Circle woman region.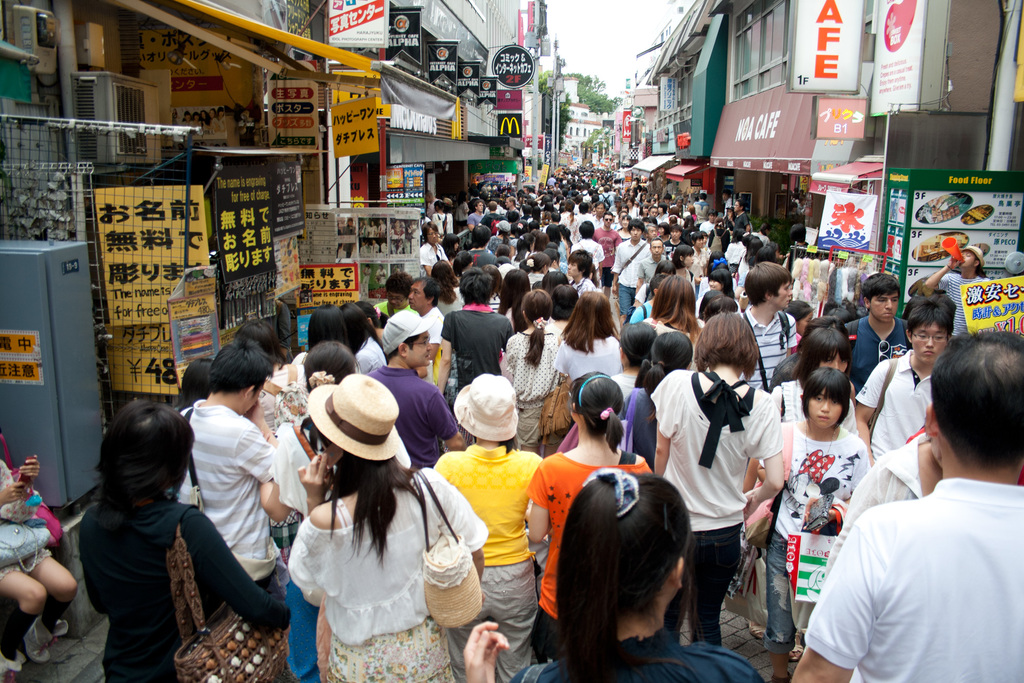
Region: bbox=[682, 215, 698, 239].
